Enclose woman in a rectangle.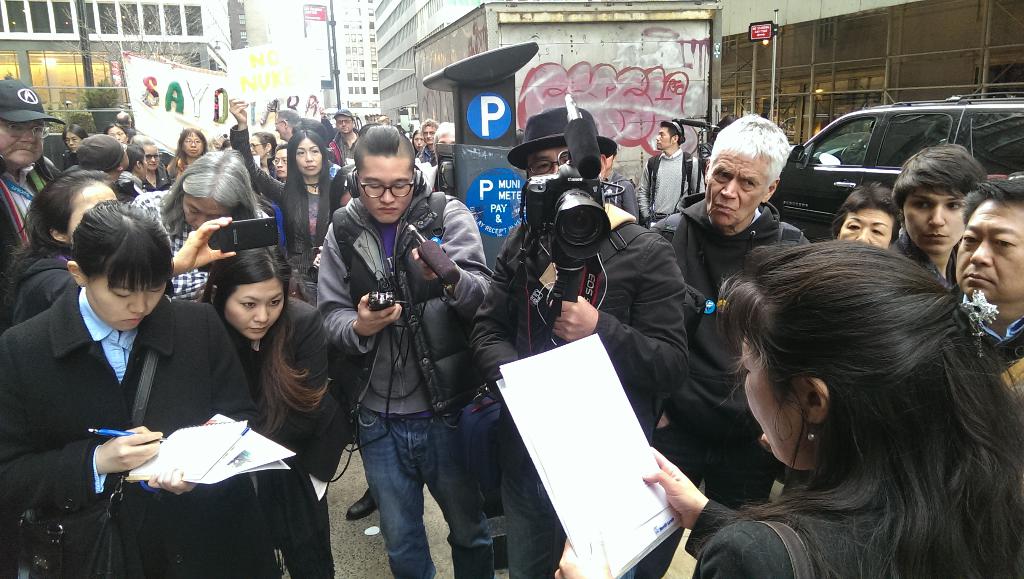
(left=113, top=146, right=147, bottom=197).
